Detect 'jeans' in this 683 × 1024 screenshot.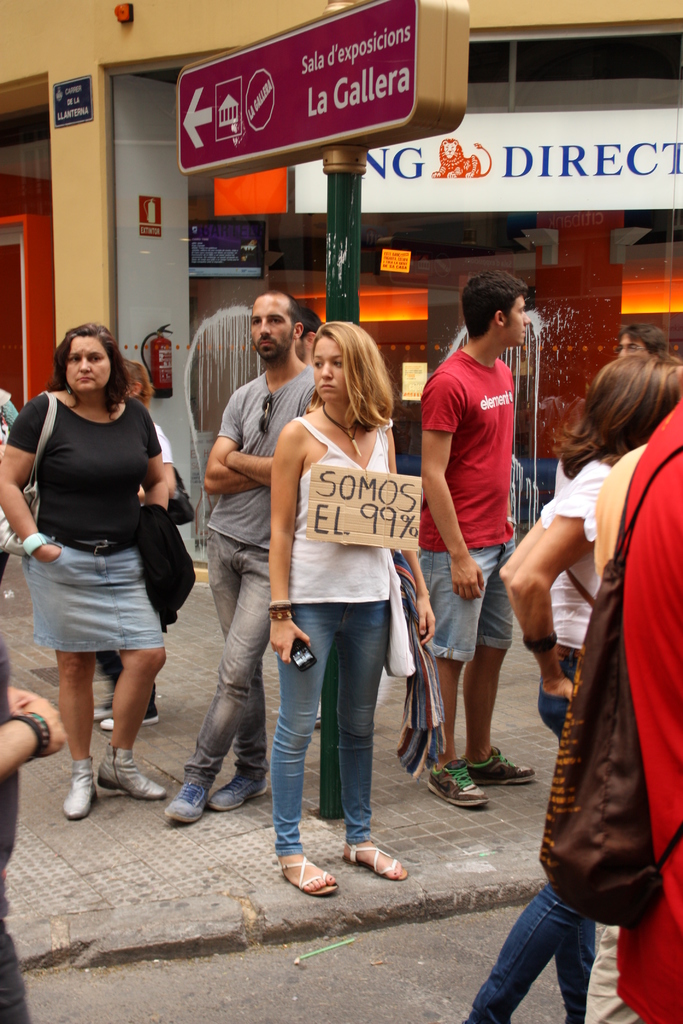
Detection: bbox=(269, 596, 403, 877).
